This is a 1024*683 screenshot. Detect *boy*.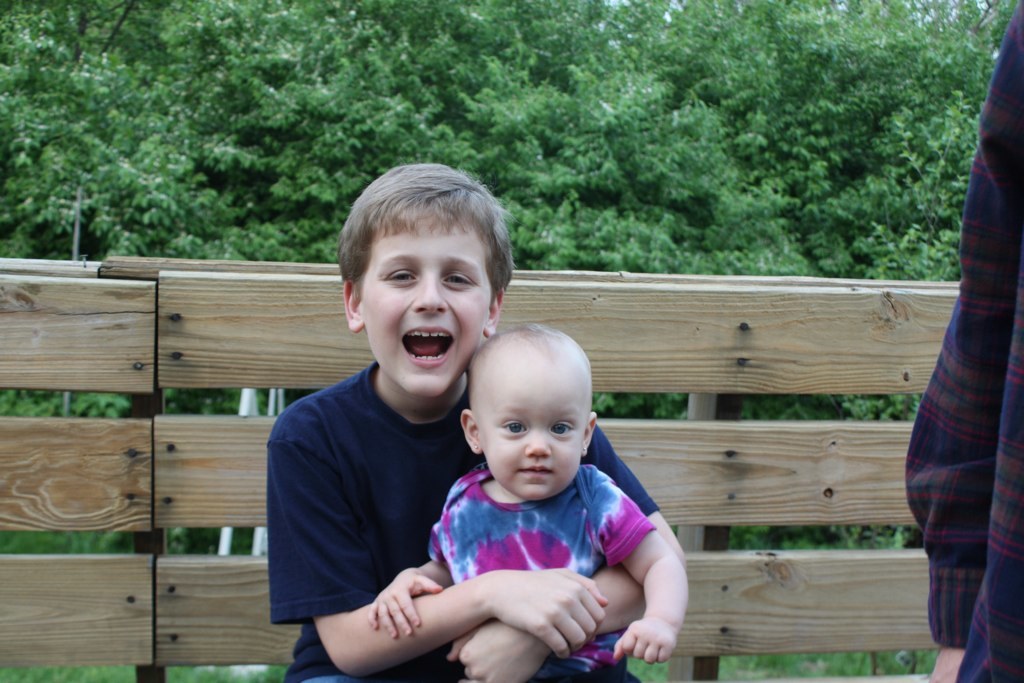
371 316 693 682.
